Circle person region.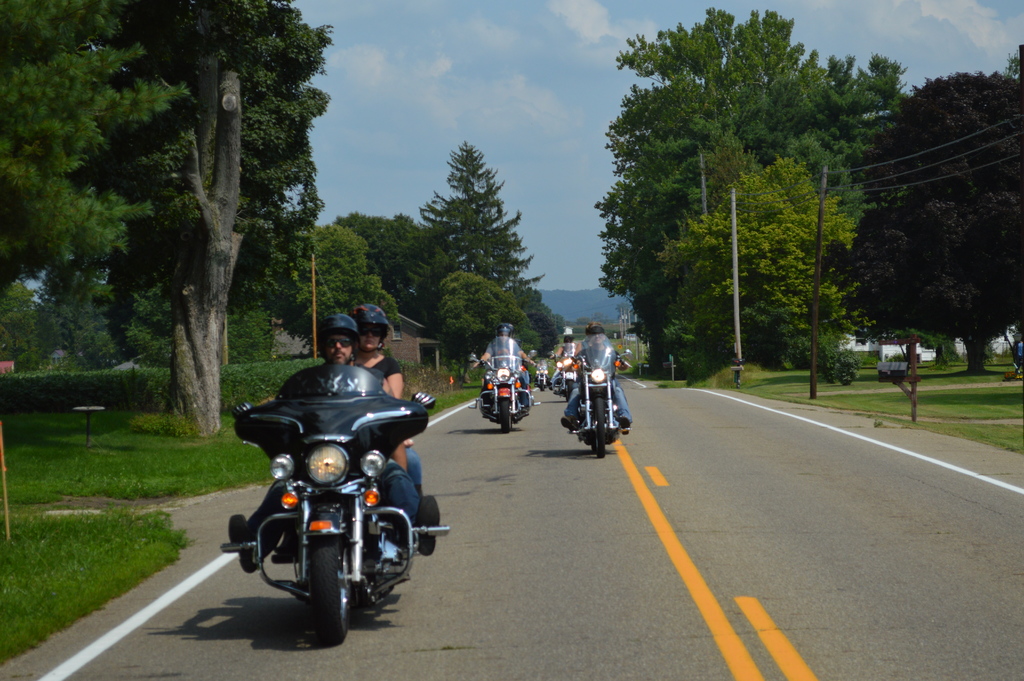
Region: pyautogui.locateOnScreen(471, 322, 534, 413).
